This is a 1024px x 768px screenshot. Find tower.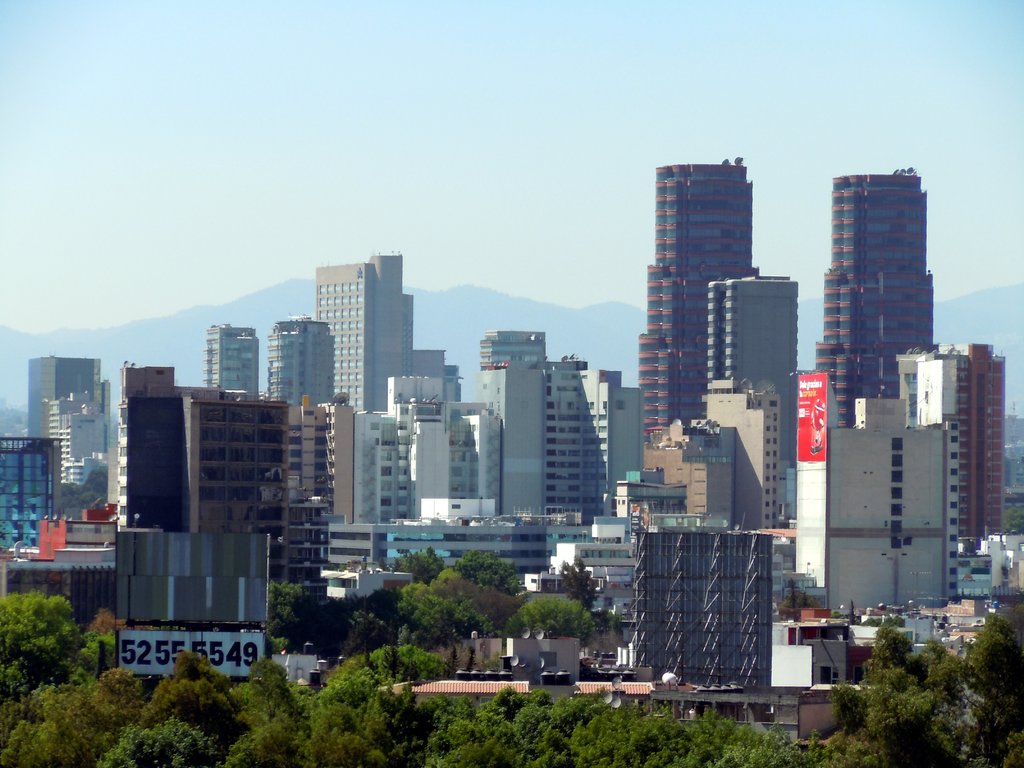
Bounding box: l=206, t=328, r=262, b=409.
